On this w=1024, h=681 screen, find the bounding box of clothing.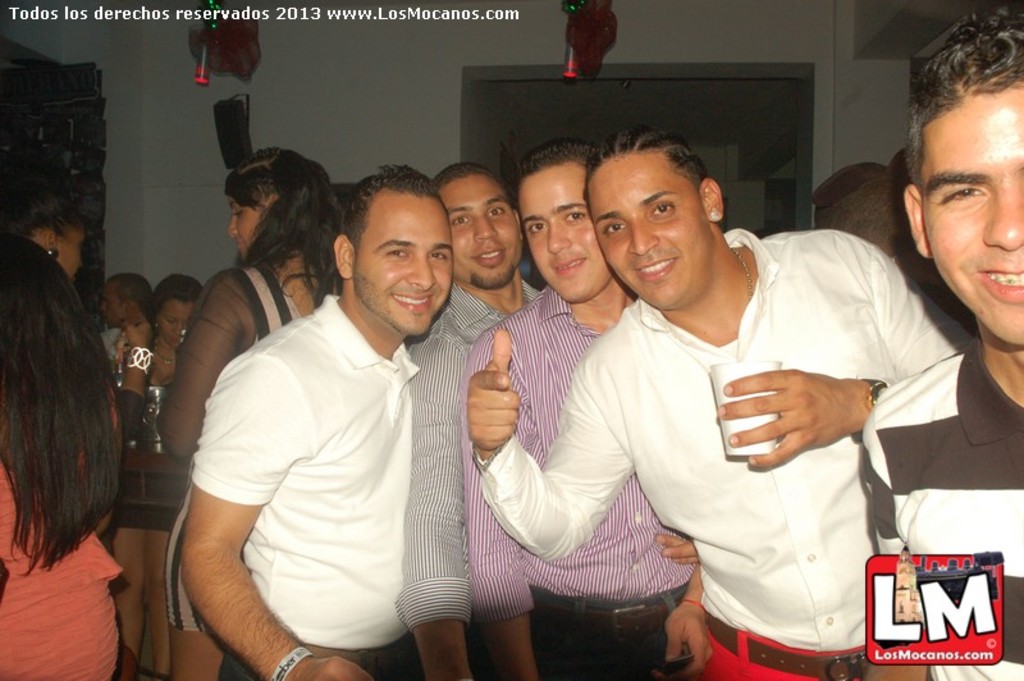
Bounding box: pyautogui.locateOnScreen(192, 292, 417, 659).
